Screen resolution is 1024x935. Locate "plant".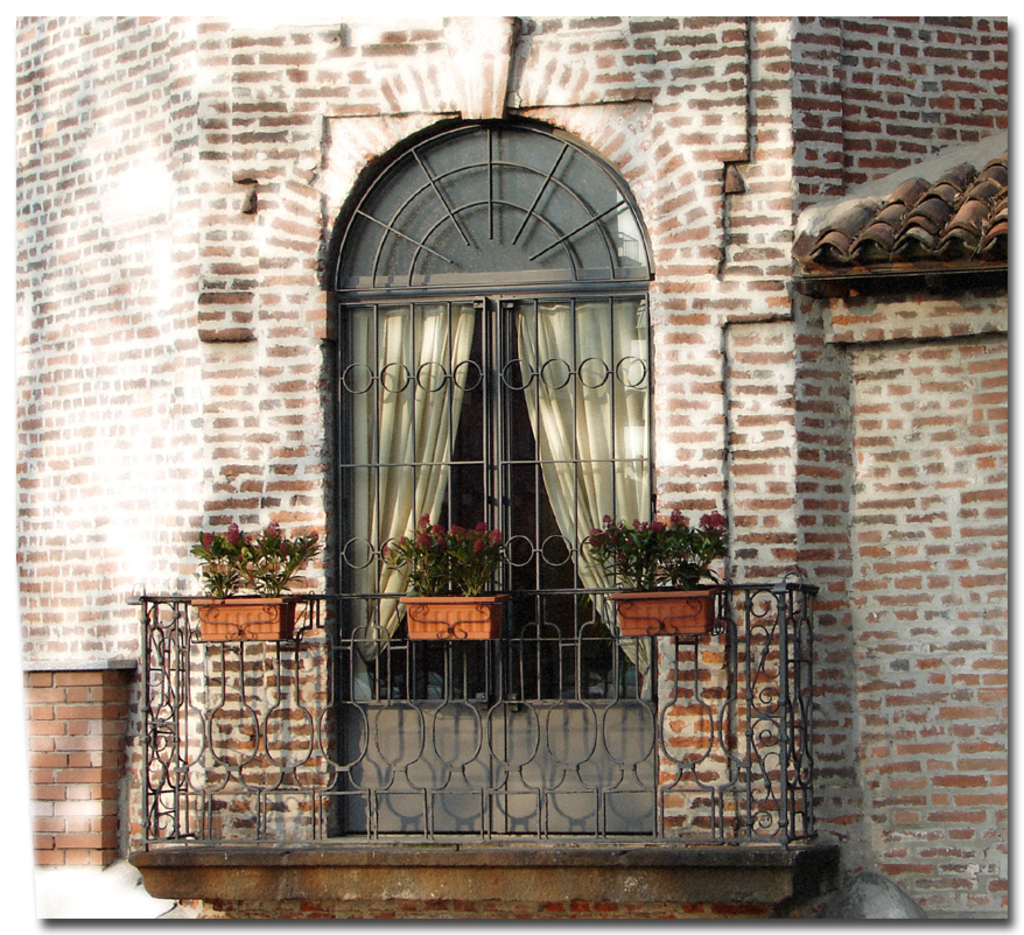
BBox(379, 507, 513, 598).
